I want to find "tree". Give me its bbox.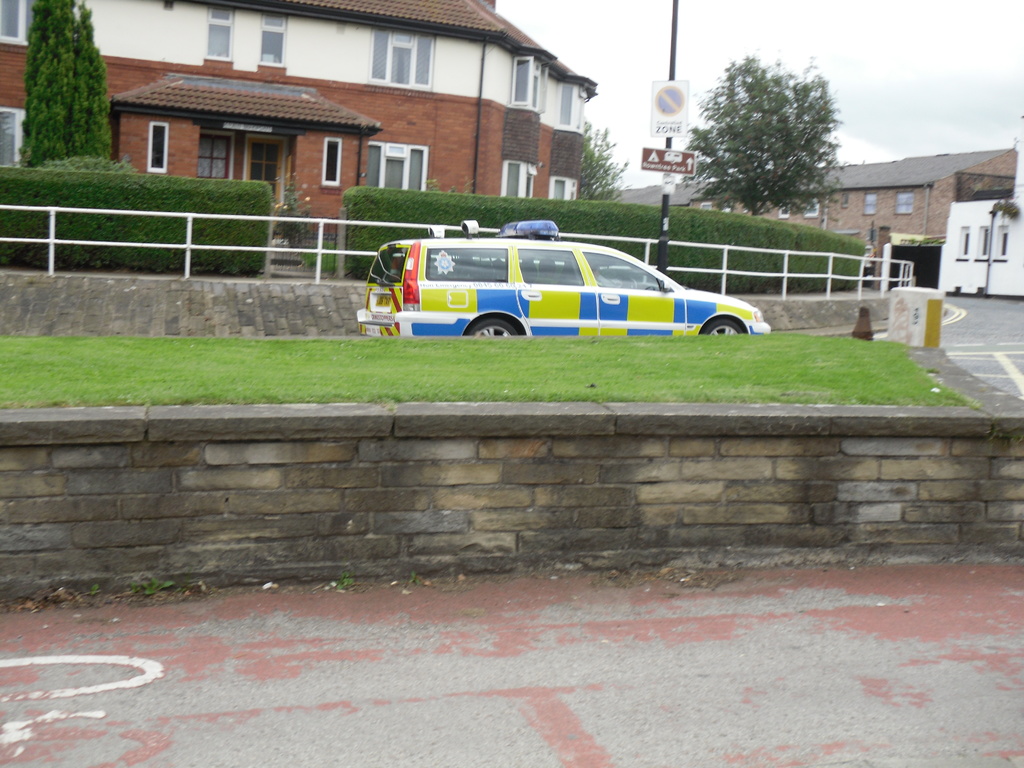
detection(15, 0, 107, 159).
